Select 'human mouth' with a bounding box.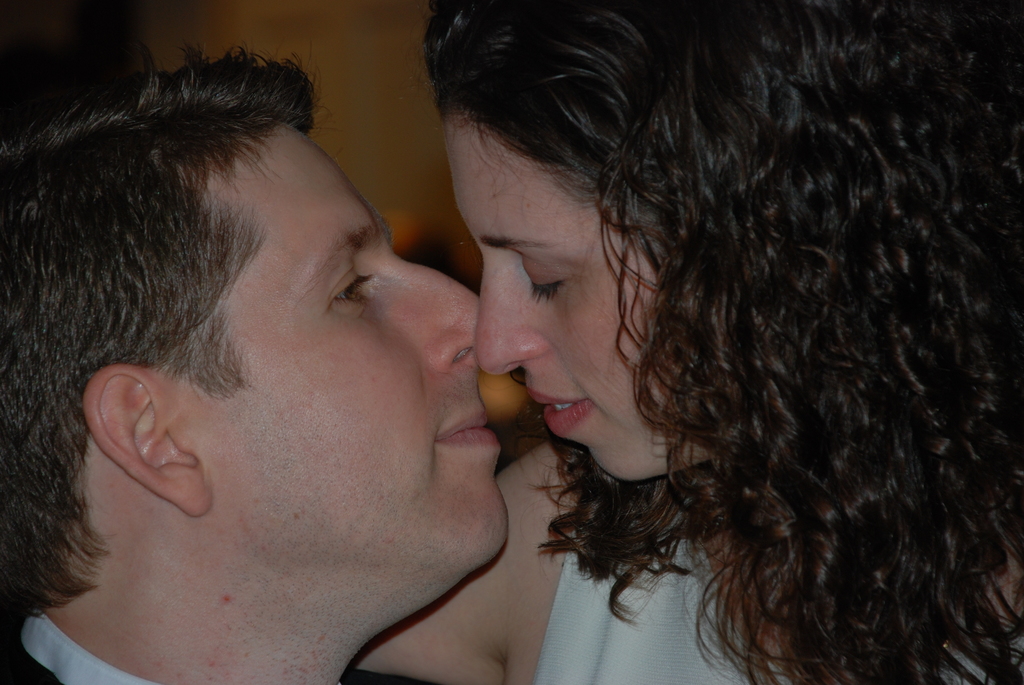
BBox(522, 377, 595, 432).
